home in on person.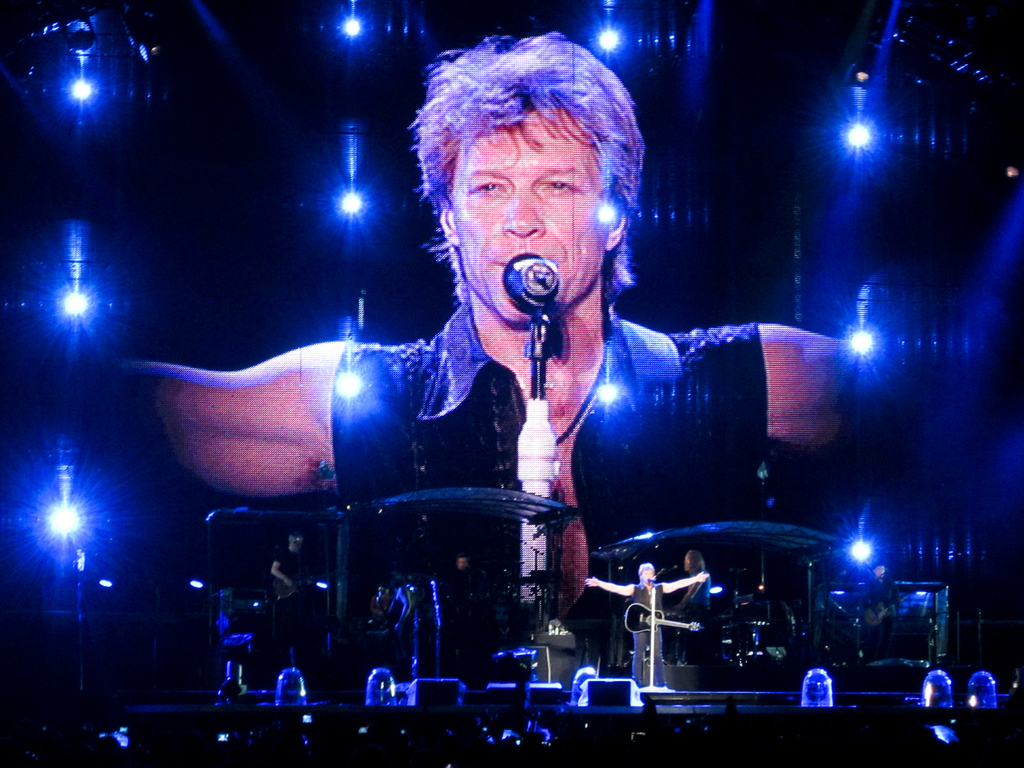
Homed in at box=[122, 31, 864, 634].
